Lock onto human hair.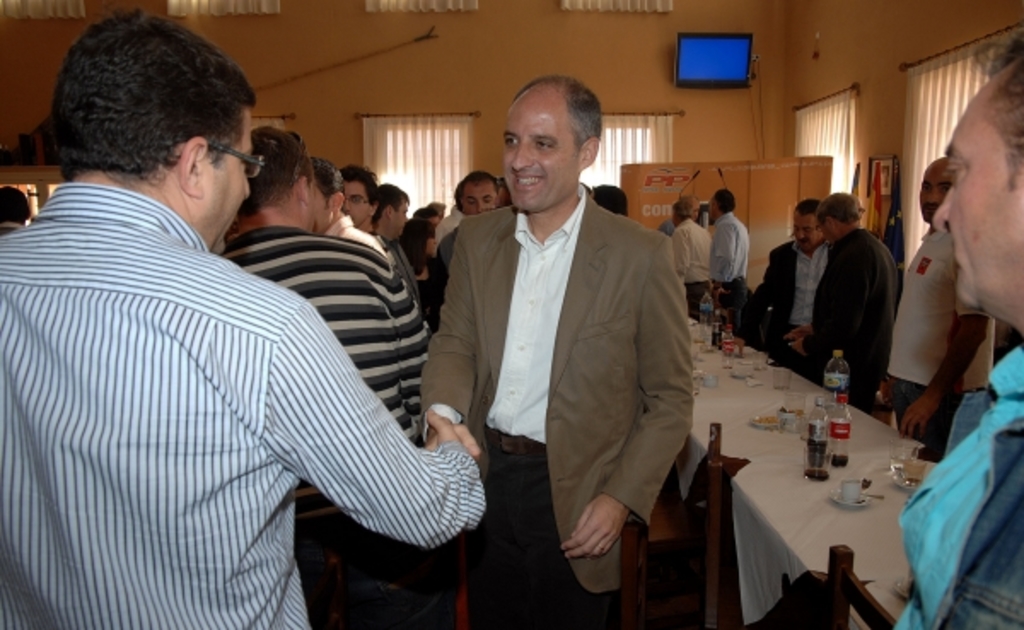
Locked: [591, 184, 630, 224].
